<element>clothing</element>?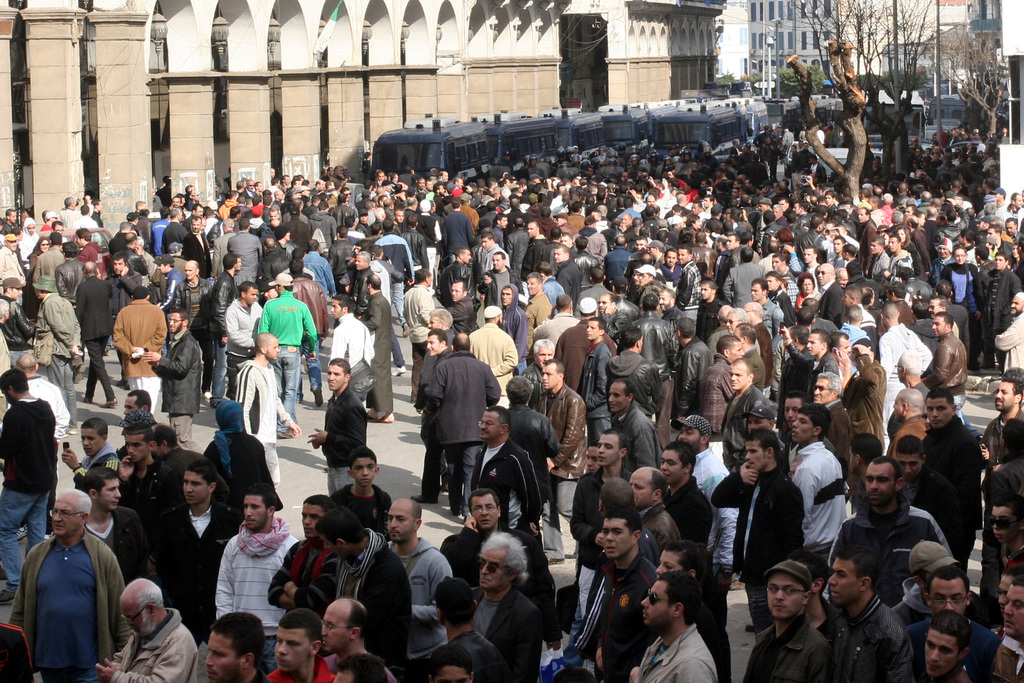
crop(12, 508, 114, 676)
